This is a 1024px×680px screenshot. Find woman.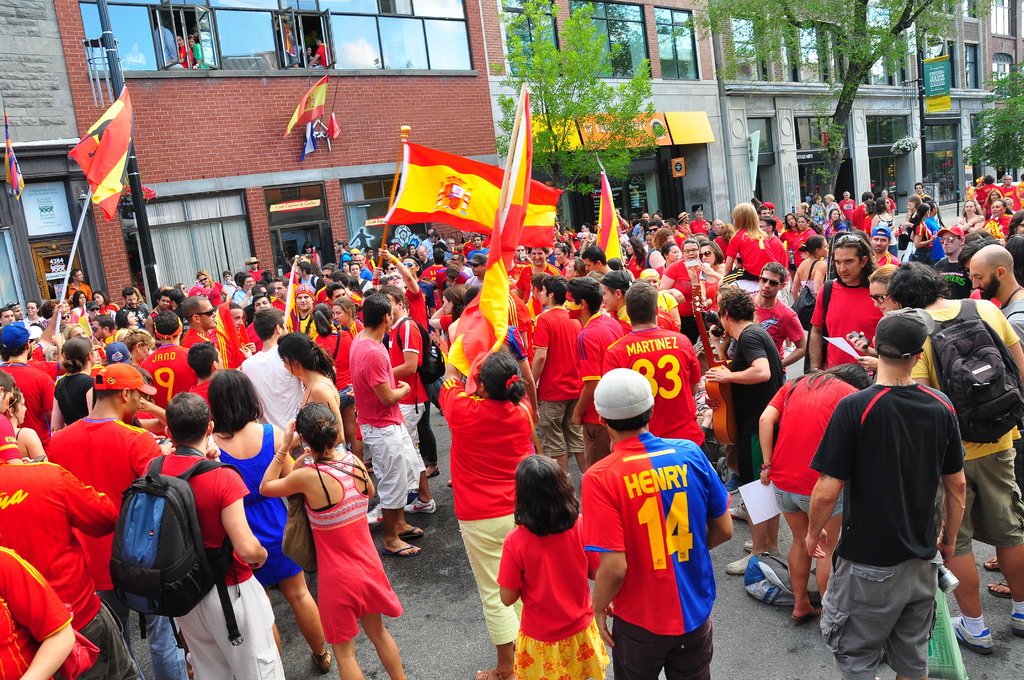
Bounding box: select_region(51, 332, 98, 432).
